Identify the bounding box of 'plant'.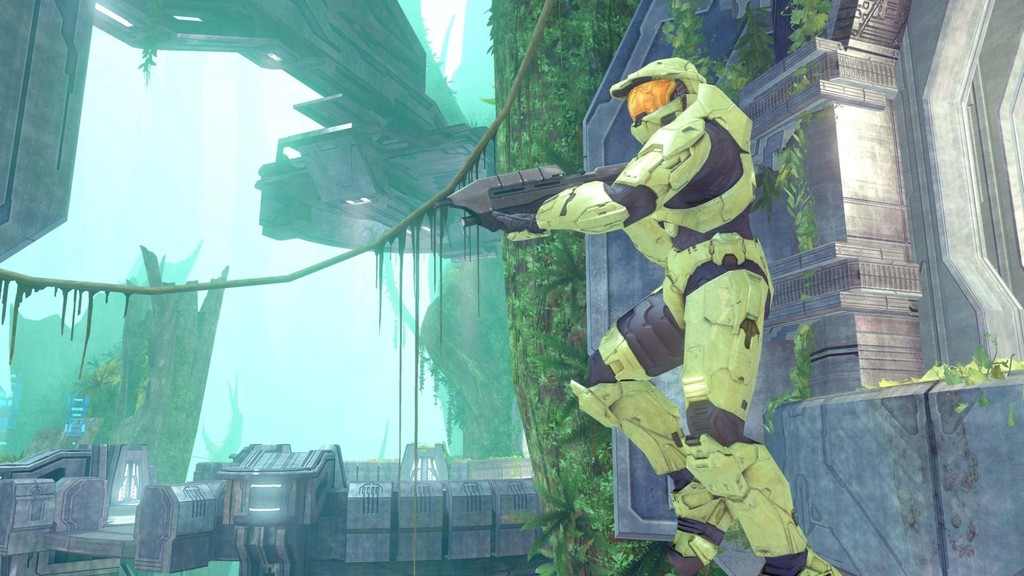
pyautogui.locateOnScreen(134, 0, 179, 86).
